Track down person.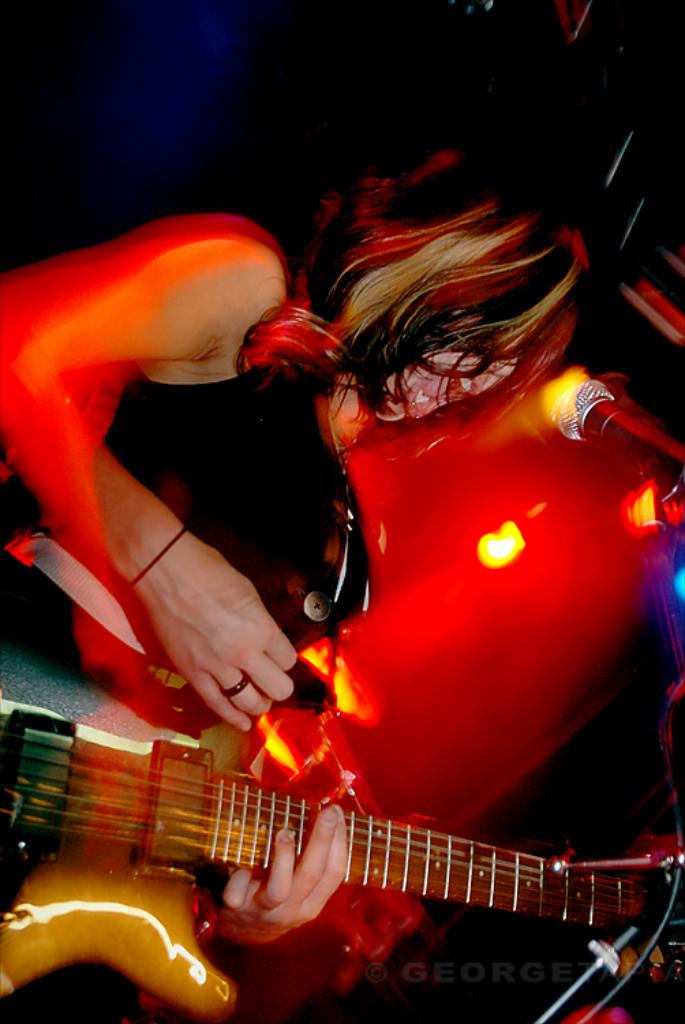
Tracked to 0:146:589:960.
